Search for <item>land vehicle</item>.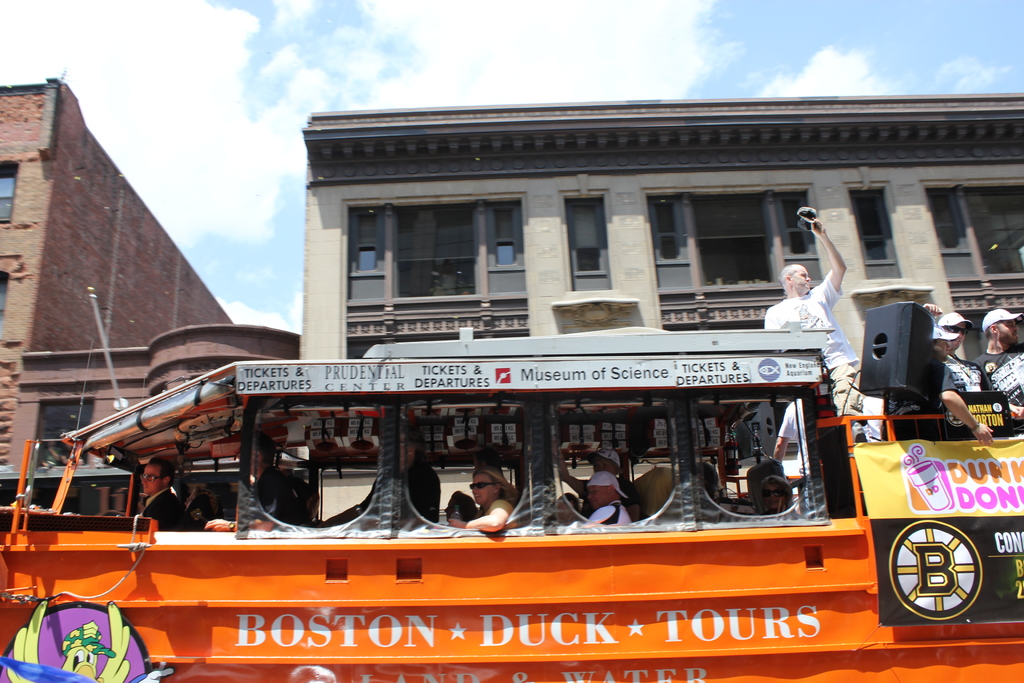
Found at crop(2, 325, 1023, 682).
